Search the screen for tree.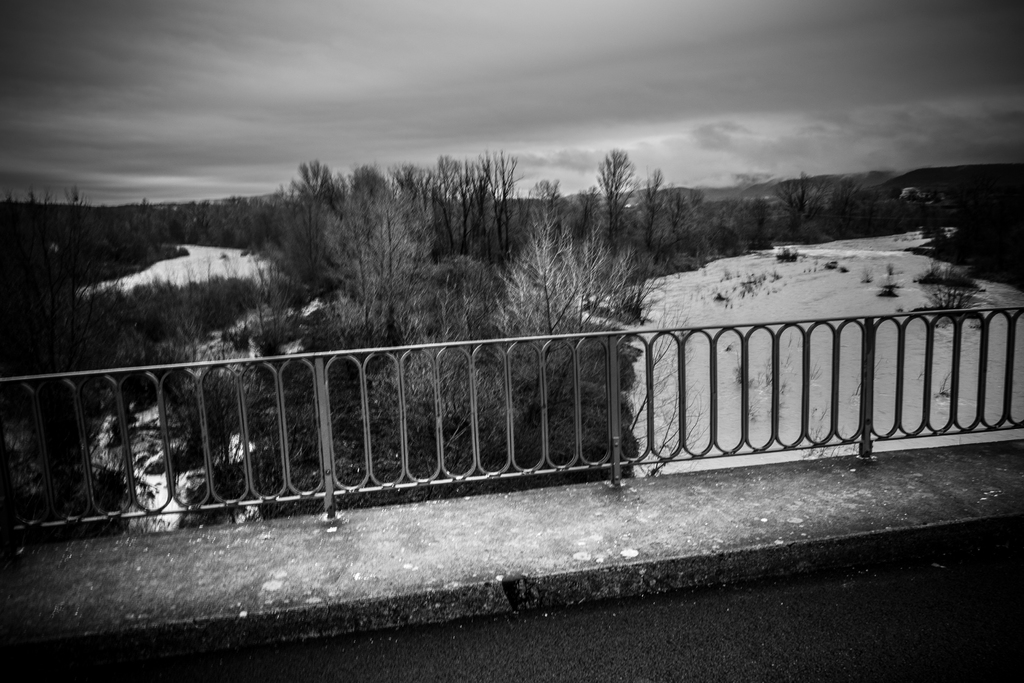
Found at [x1=534, y1=179, x2=561, y2=242].
